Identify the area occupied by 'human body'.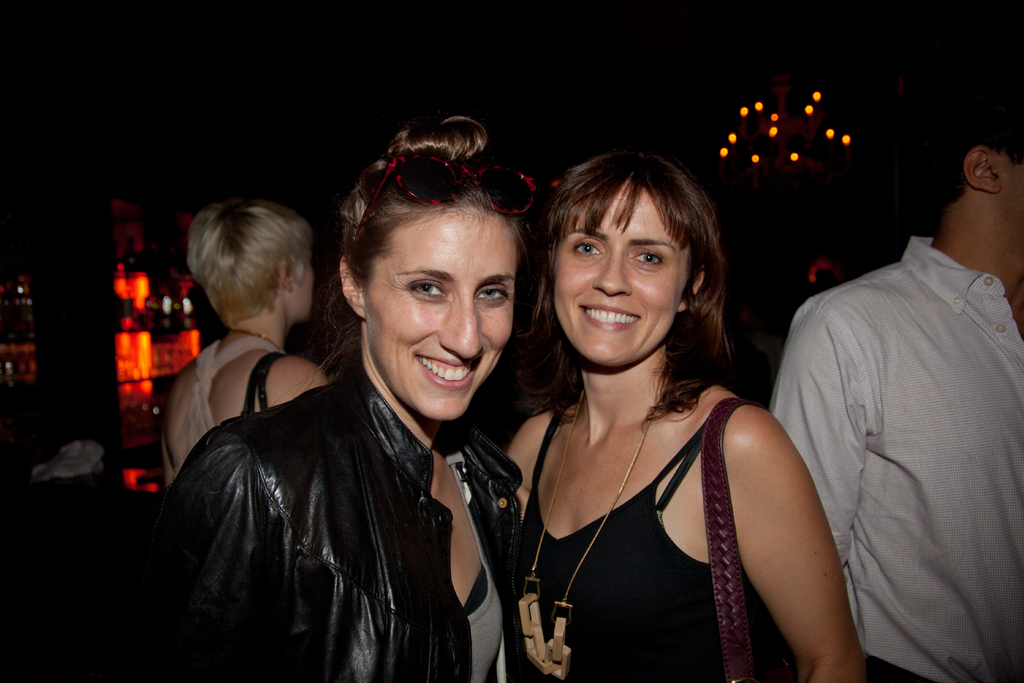
Area: box=[491, 149, 784, 680].
